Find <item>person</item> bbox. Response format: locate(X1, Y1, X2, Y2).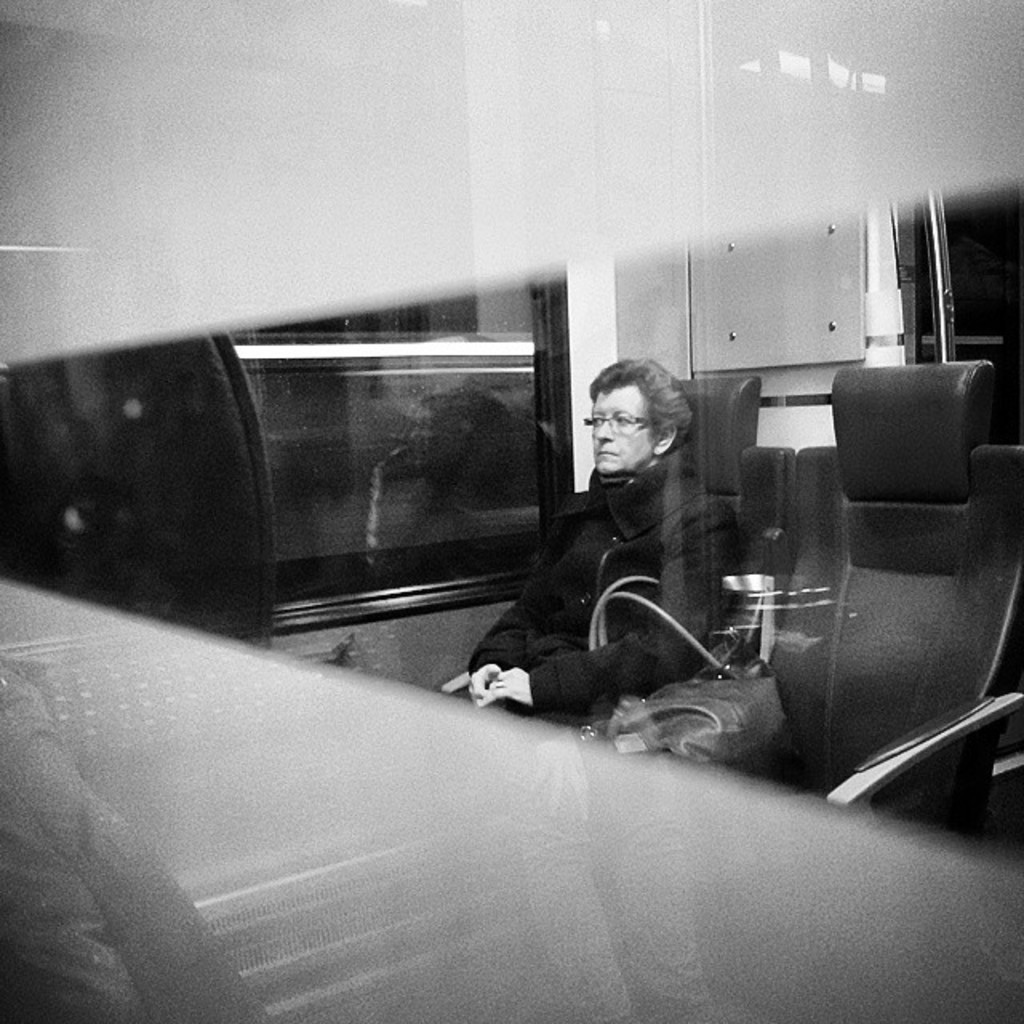
locate(502, 323, 782, 792).
